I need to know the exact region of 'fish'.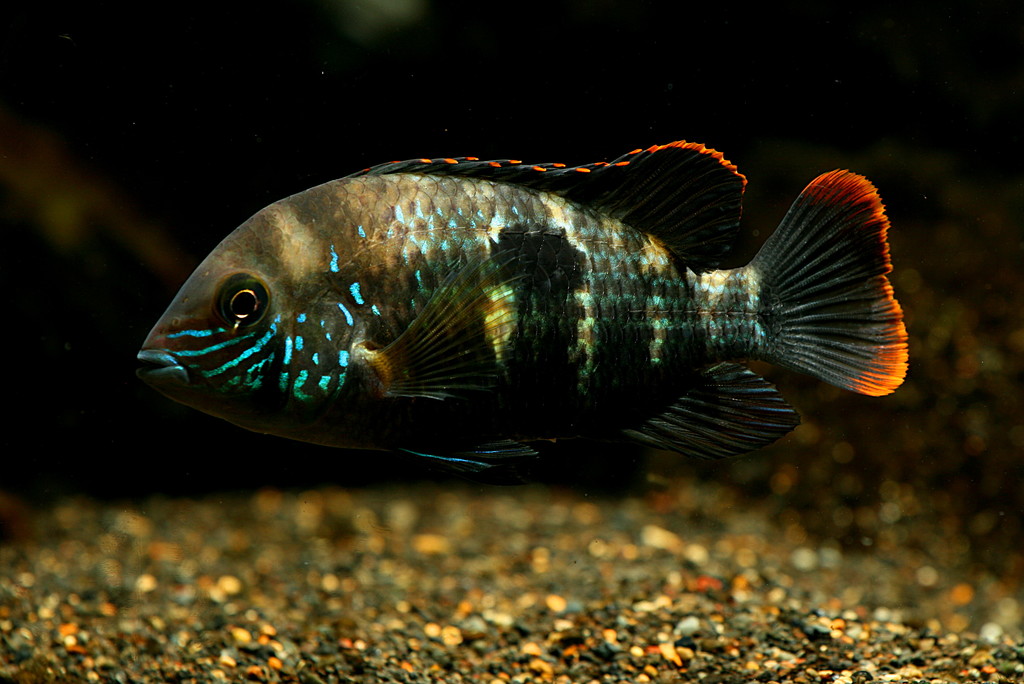
Region: [left=126, top=127, right=912, bottom=484].
